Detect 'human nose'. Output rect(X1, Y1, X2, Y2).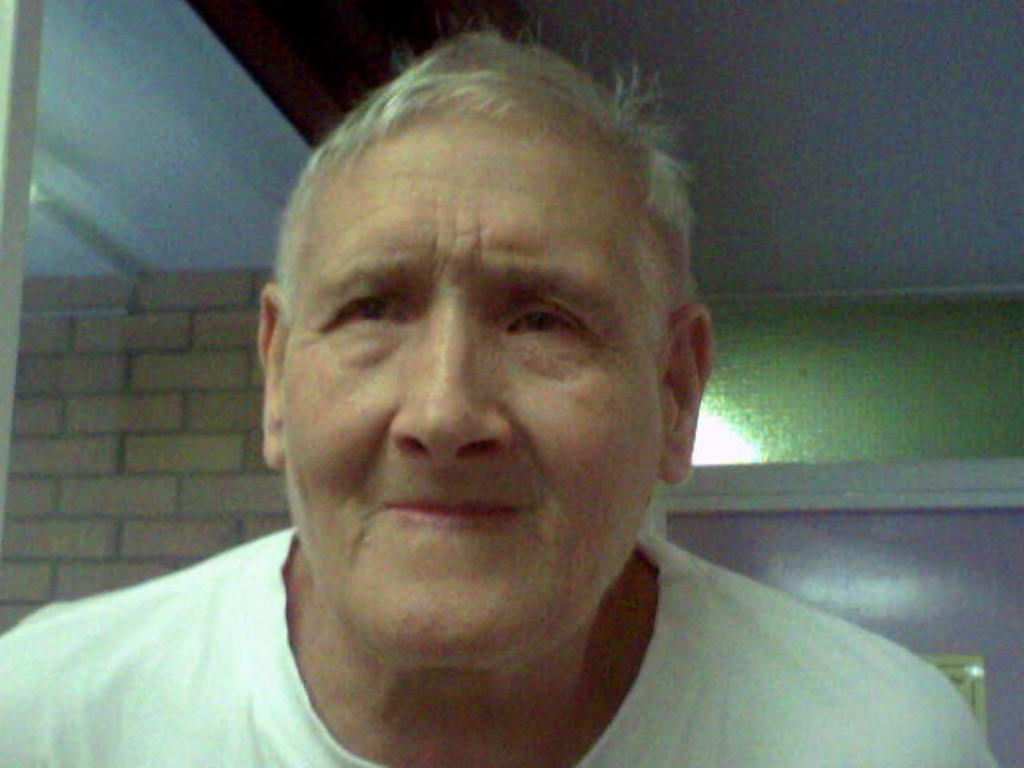
rect(389, 296, 517, 466).
